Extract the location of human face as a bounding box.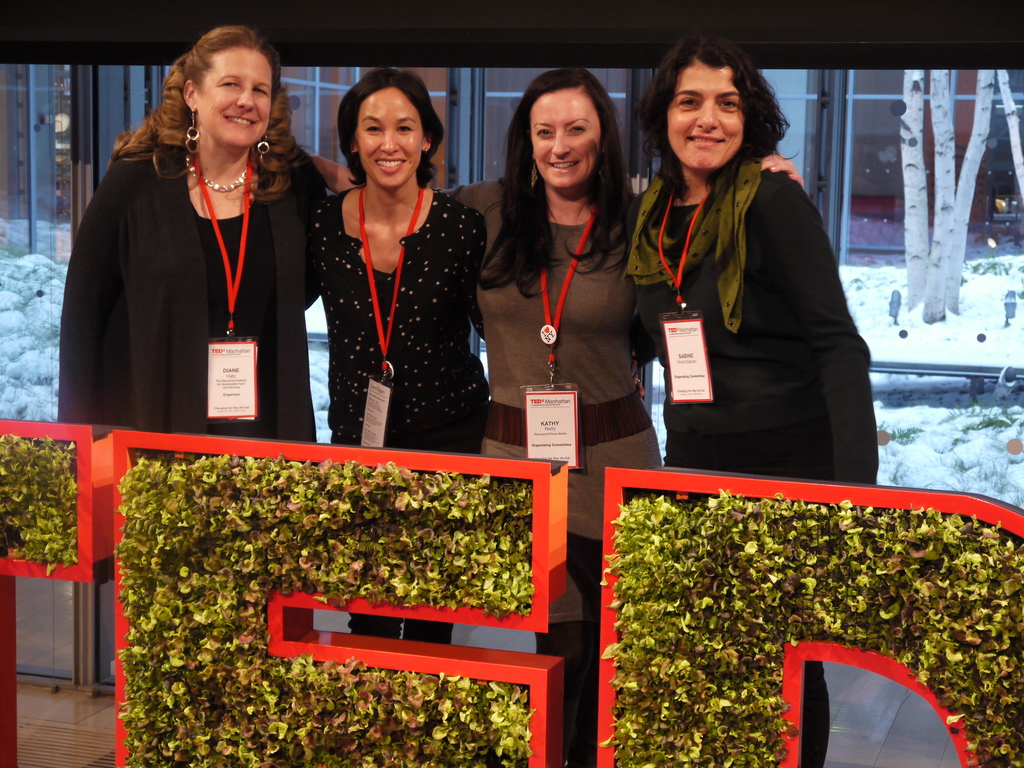
left=194, top=54, right=268, bottom=147.
